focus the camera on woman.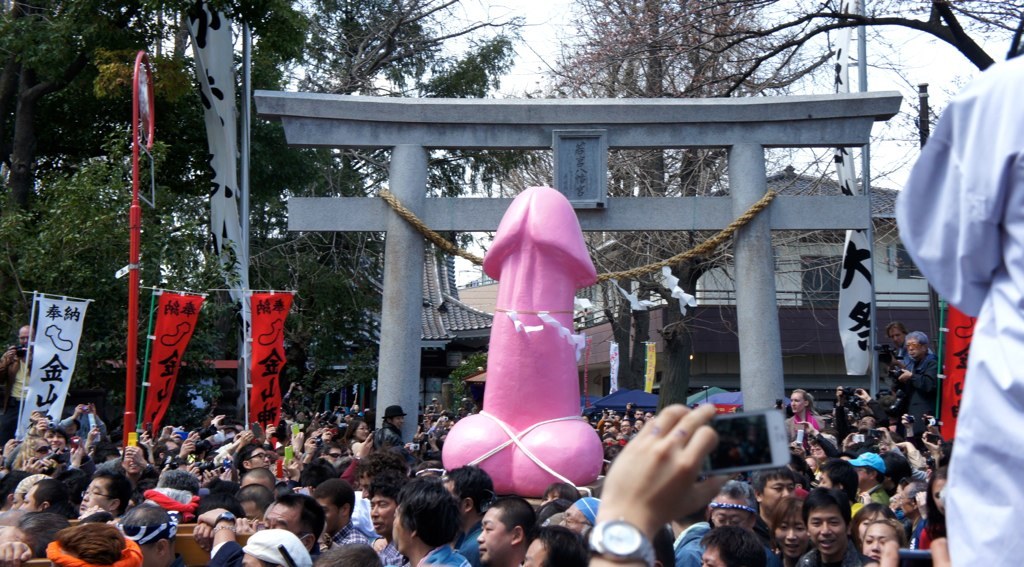
Focus region: {"left": 768, "top": 499, "right": 811, "bottom": 566}.
